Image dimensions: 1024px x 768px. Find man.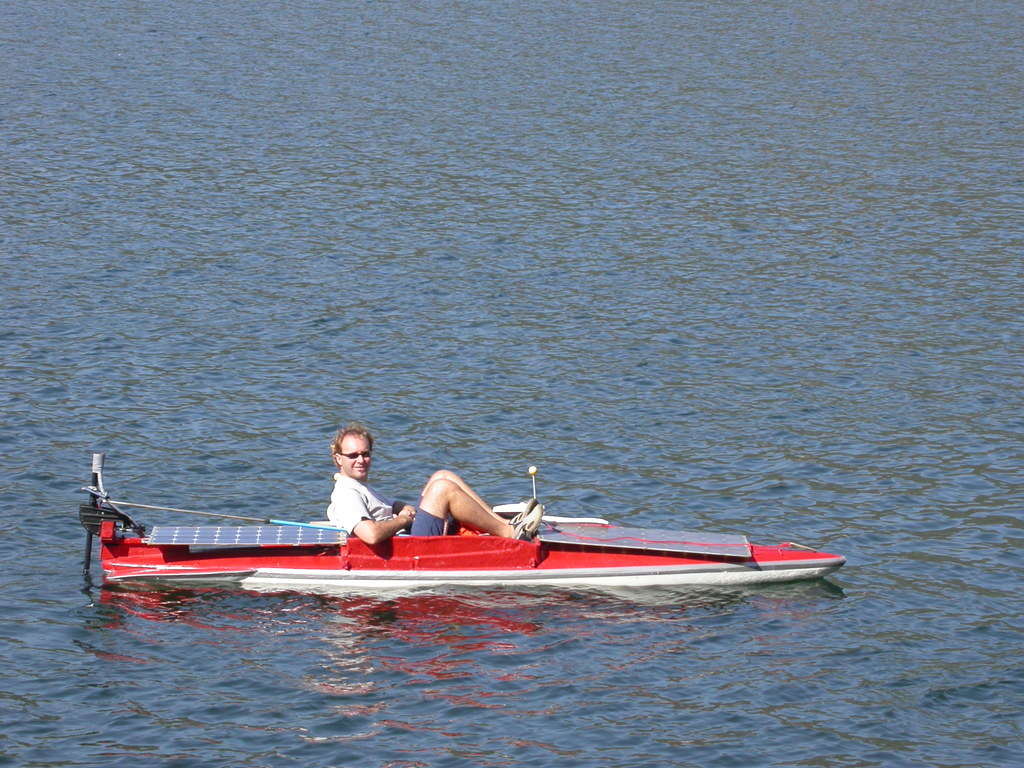
(331, 418, 541, 539).
